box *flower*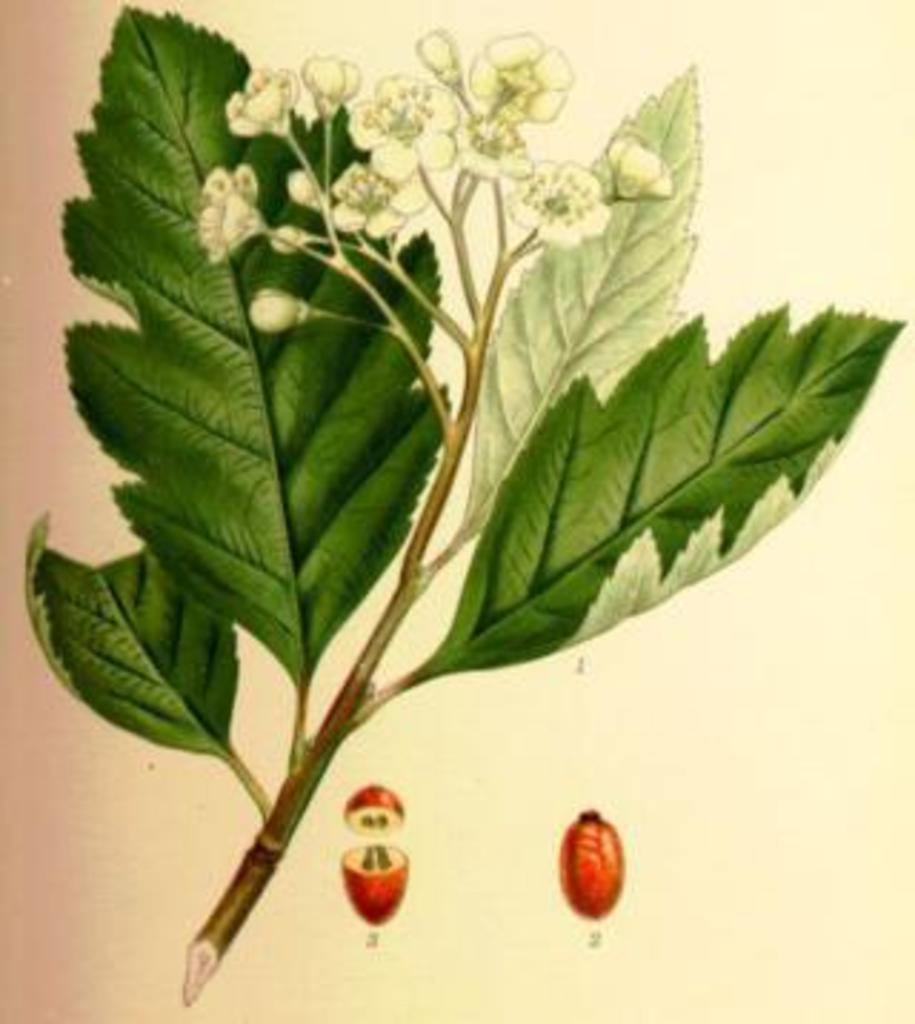
bbox=(463, 31, 578, 129)
